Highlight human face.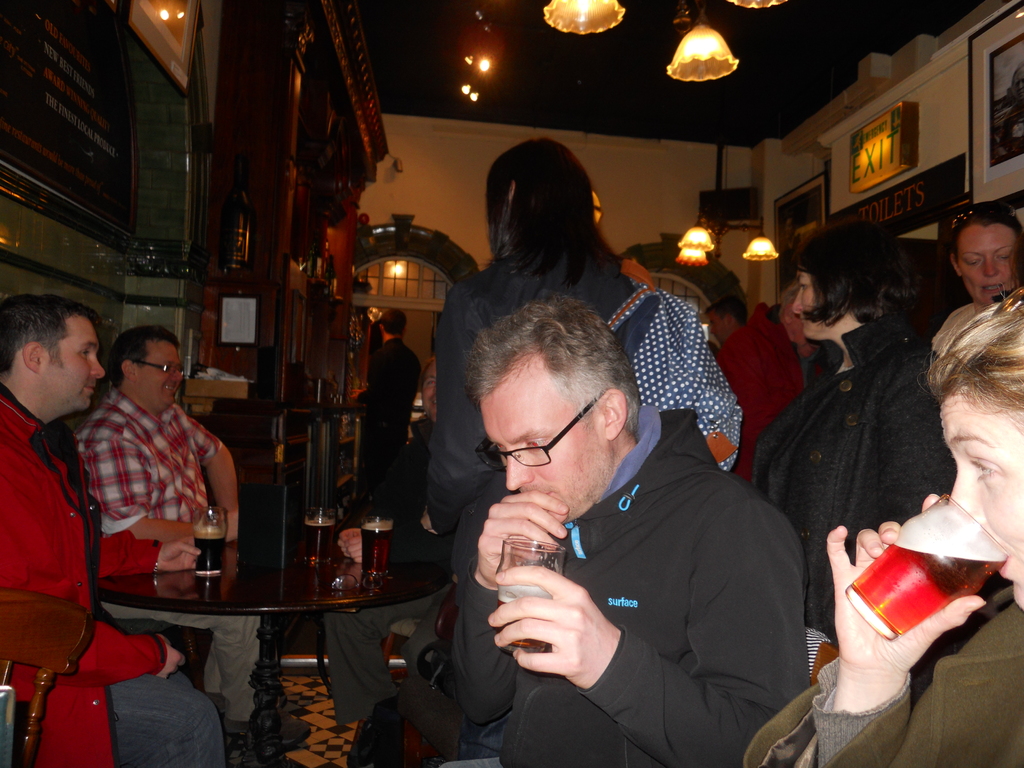
Highlighted region: {"x1": 42, "y1": 322, "x2": 108, "y2": 407}.
